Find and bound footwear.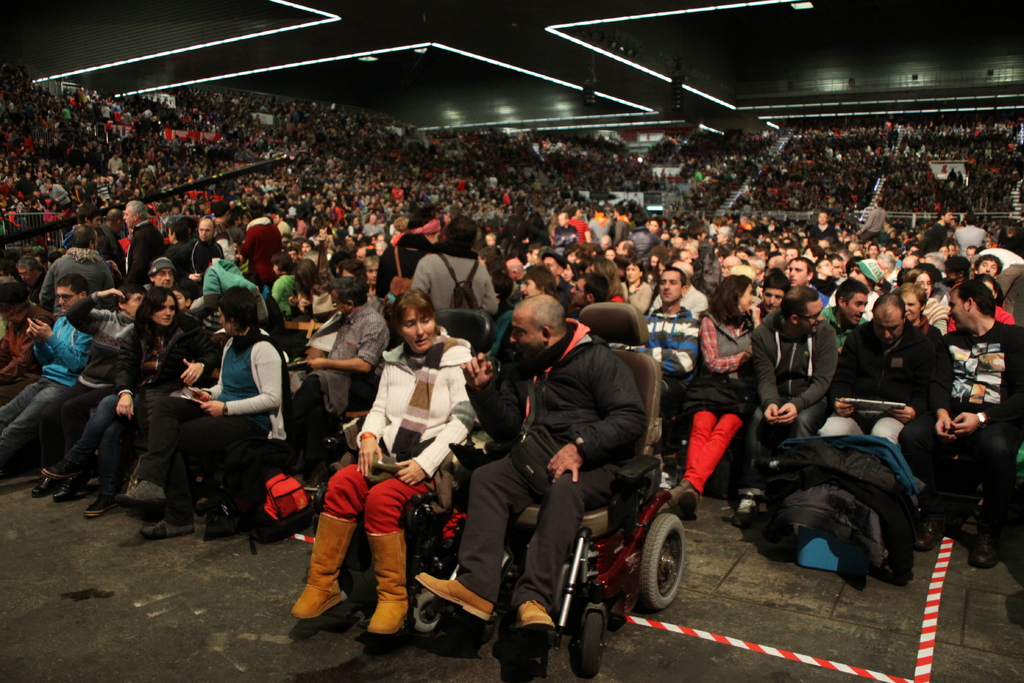
Bound: bbox=(972, 532, 1001, 569).
